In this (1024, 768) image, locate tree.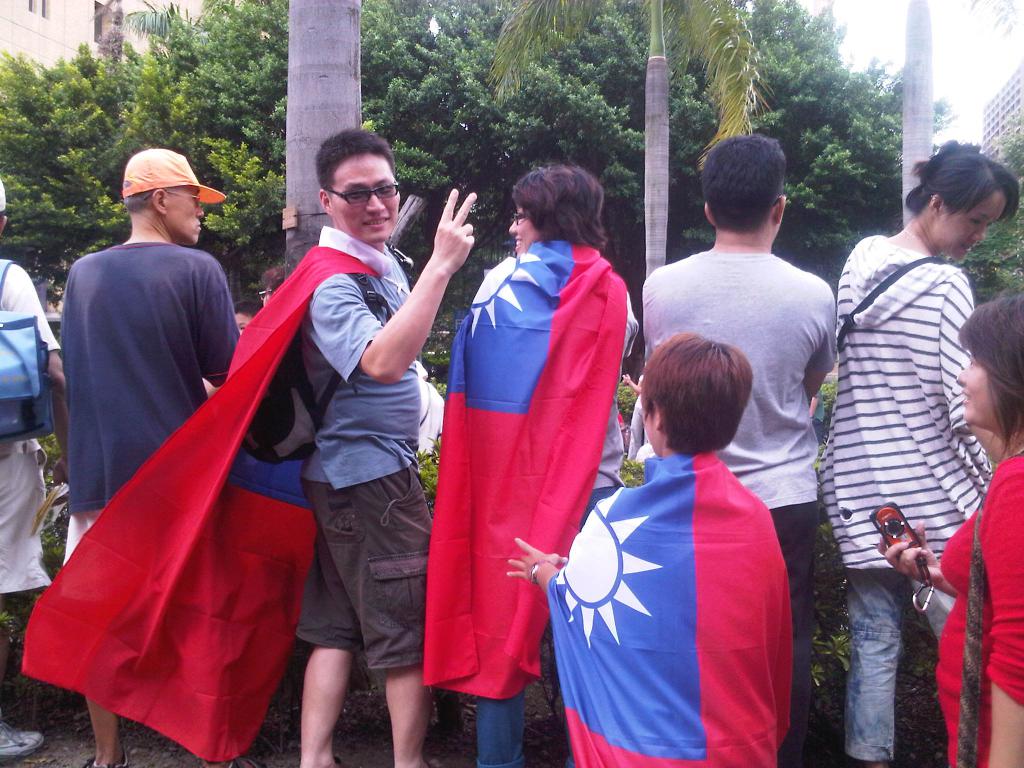
Bounding box: (left=756, top=0, right=951, bottom=241).
